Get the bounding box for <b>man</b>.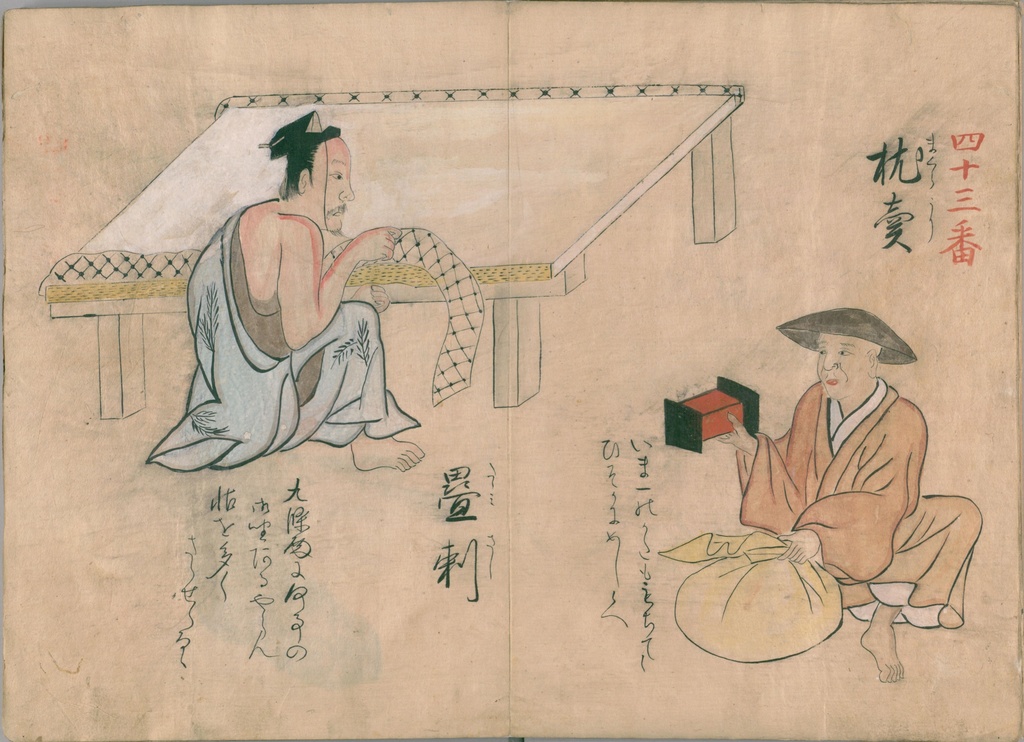
[left=736, top=290, right=958, bottom=634].
